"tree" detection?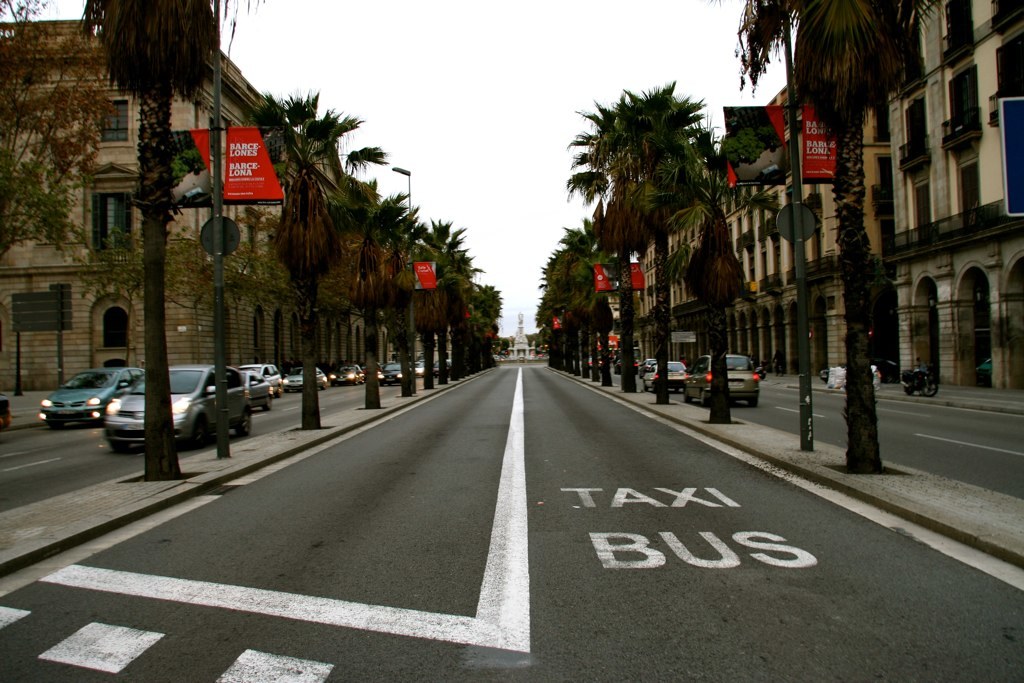
x1=258 y1=102 x2=393 y2=419
